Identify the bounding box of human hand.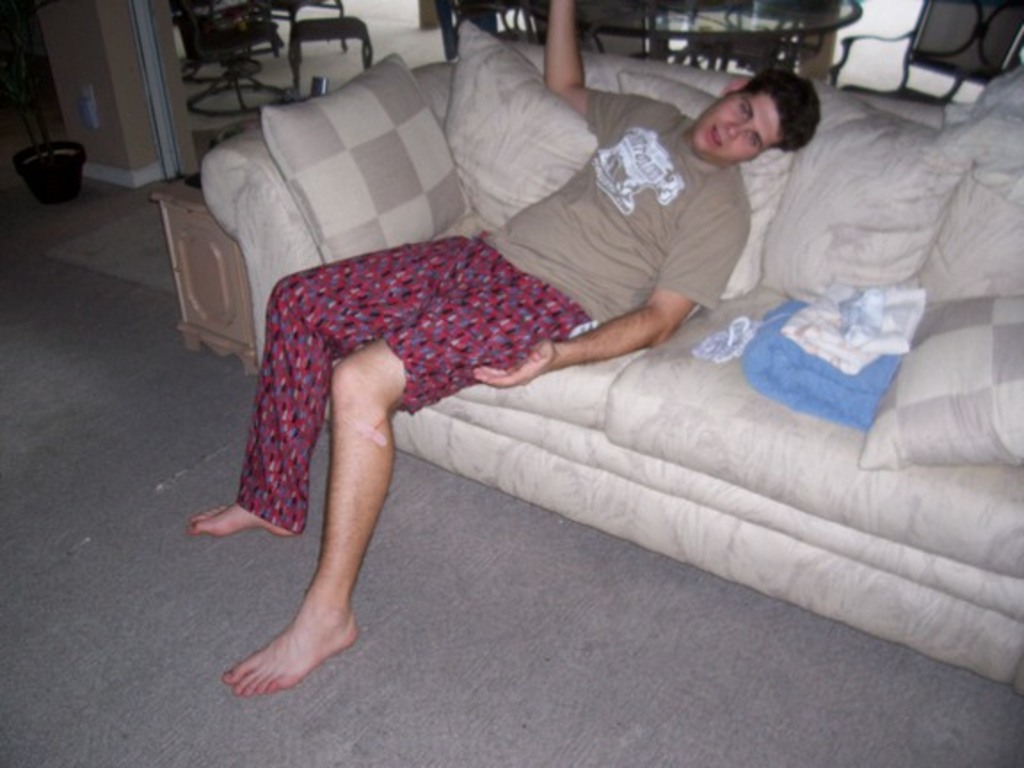
464:341:556:393.
